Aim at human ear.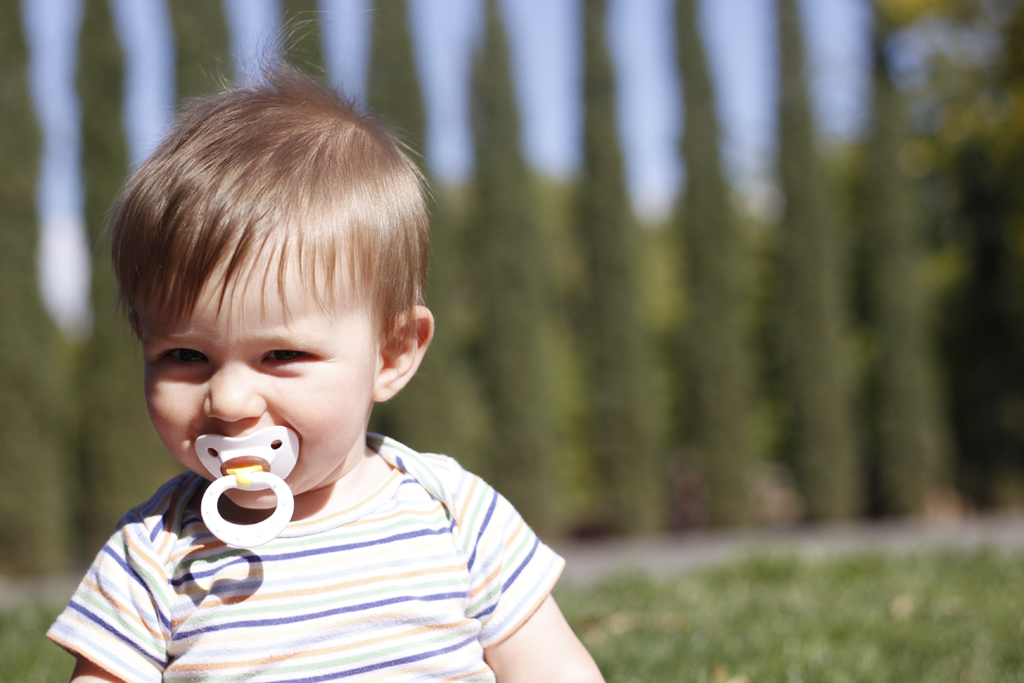
Aimed at l=377, t=306, r=432, b=401.
